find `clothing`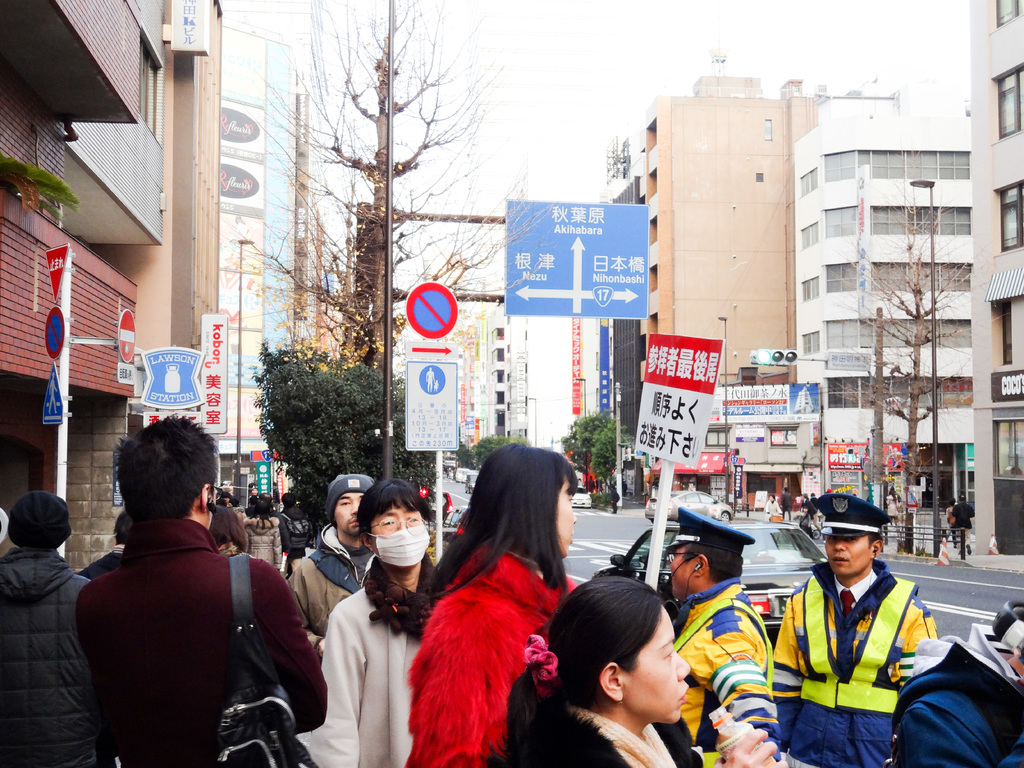
crop(68, 508, 317, 761)
